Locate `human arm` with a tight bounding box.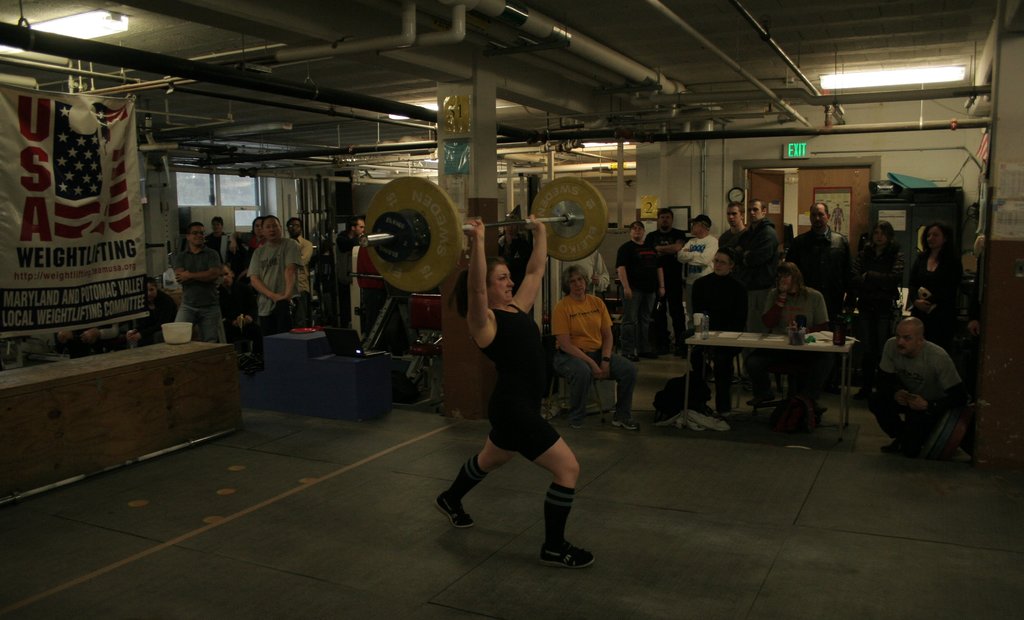
[left=655, top=252, right=671, bottom=294].
